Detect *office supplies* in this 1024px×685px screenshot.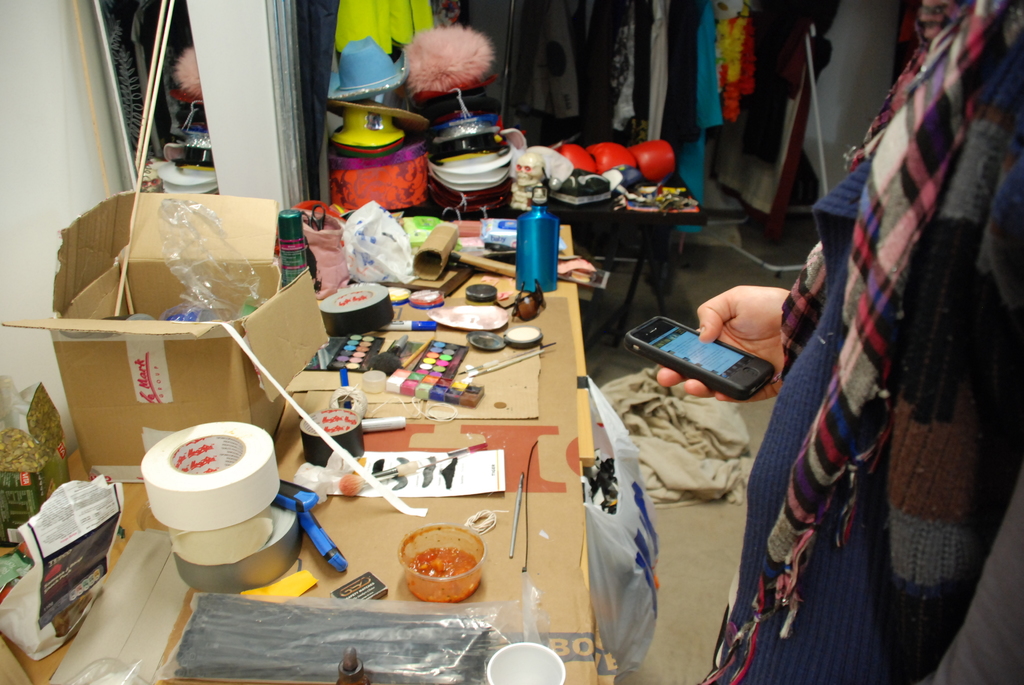
Detection: Rect(609, 310, 774, 404).
